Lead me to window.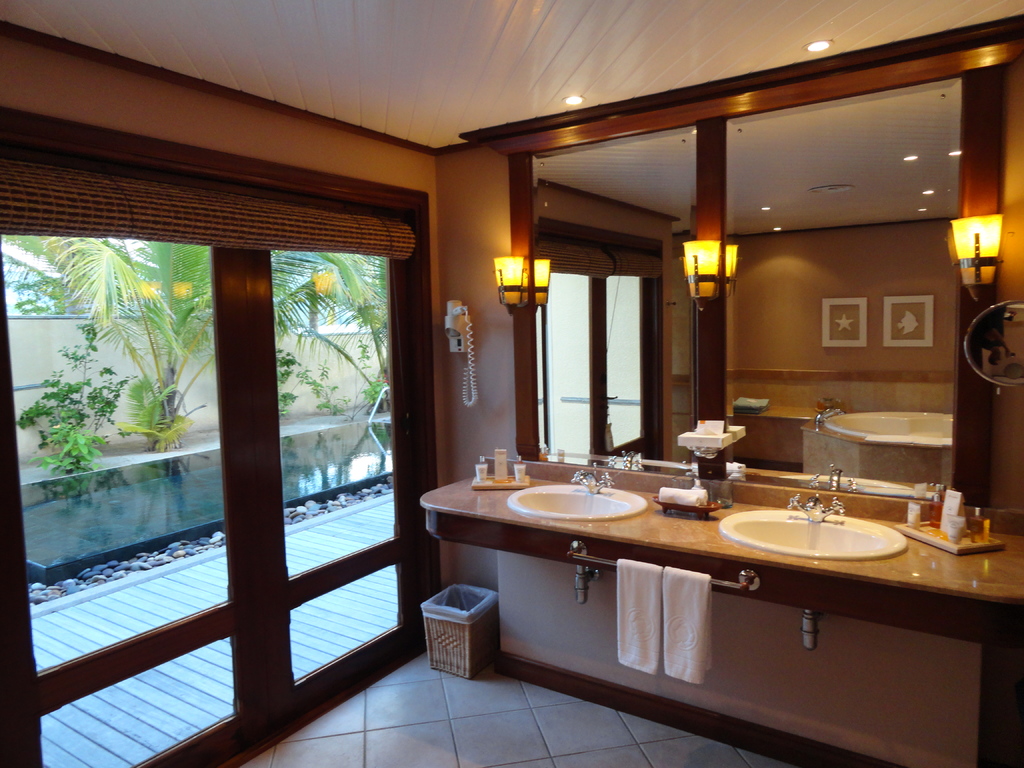
Lead to 507, 230, 691, 474.
